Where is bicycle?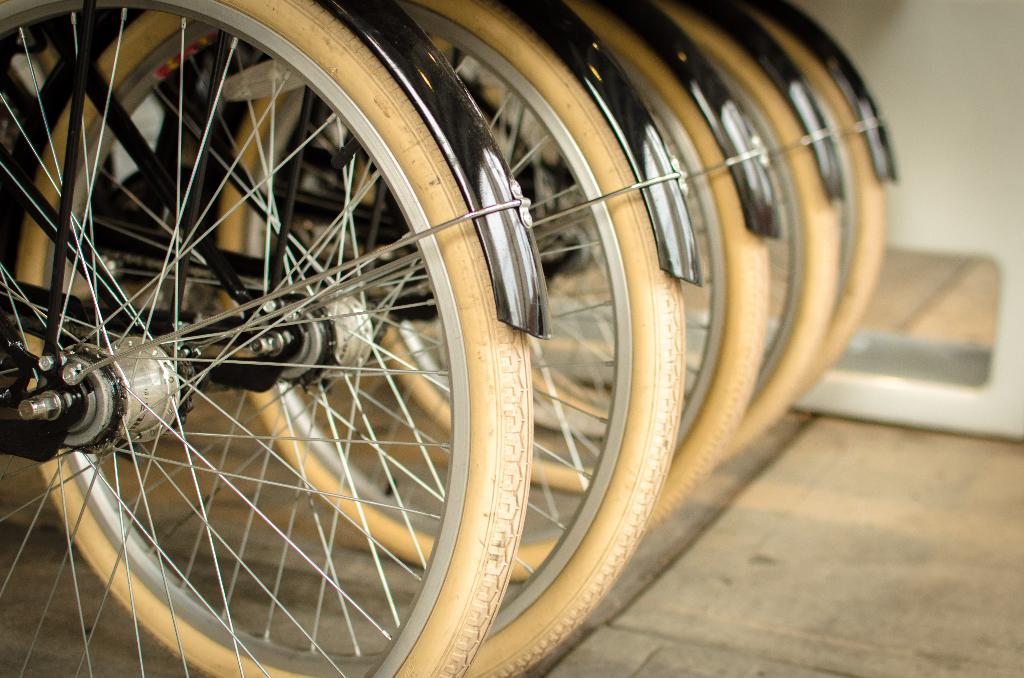
0, 0, 780, 590.
